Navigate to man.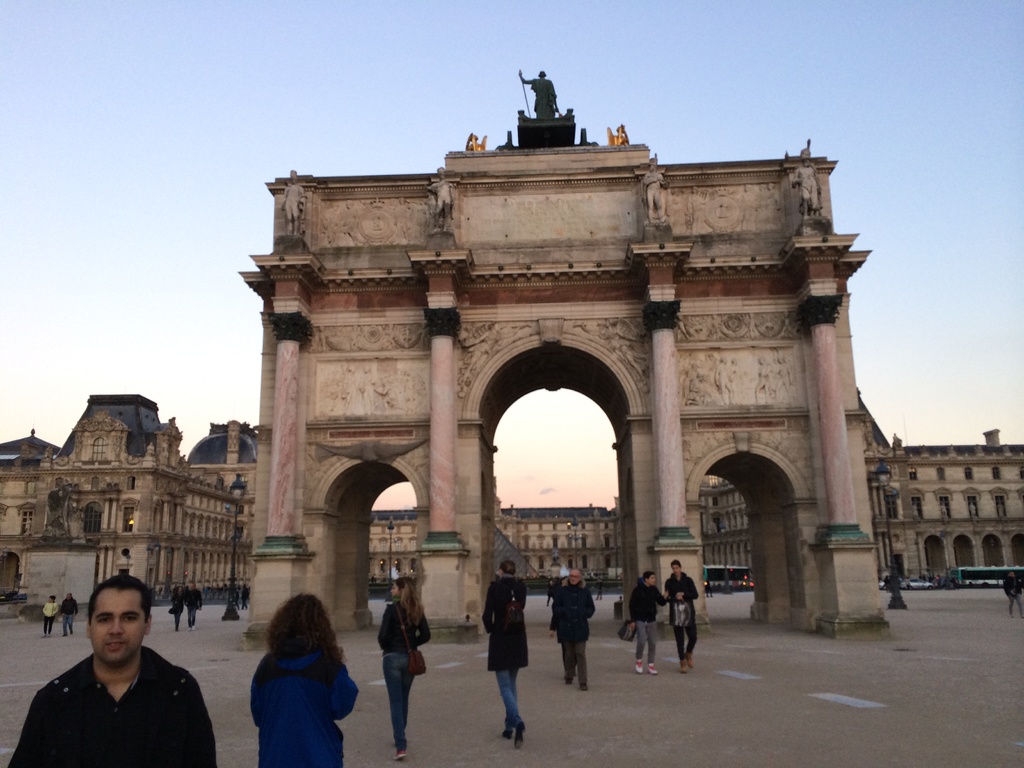
Navigation target: [59,591,77,634].
